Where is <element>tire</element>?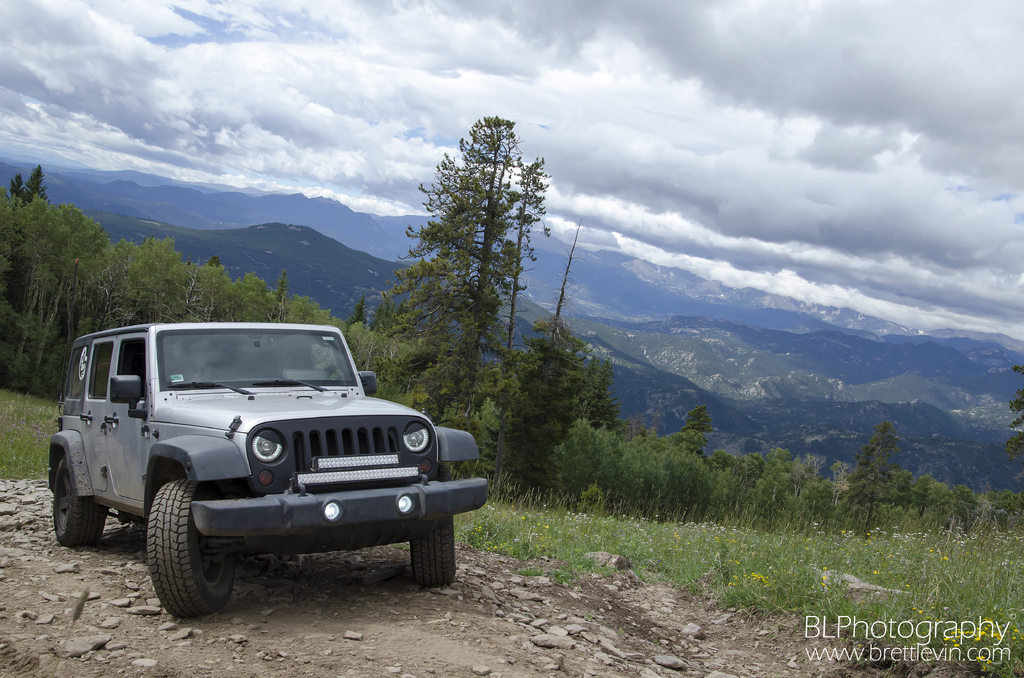
box=[147, 480, 232, 618].
